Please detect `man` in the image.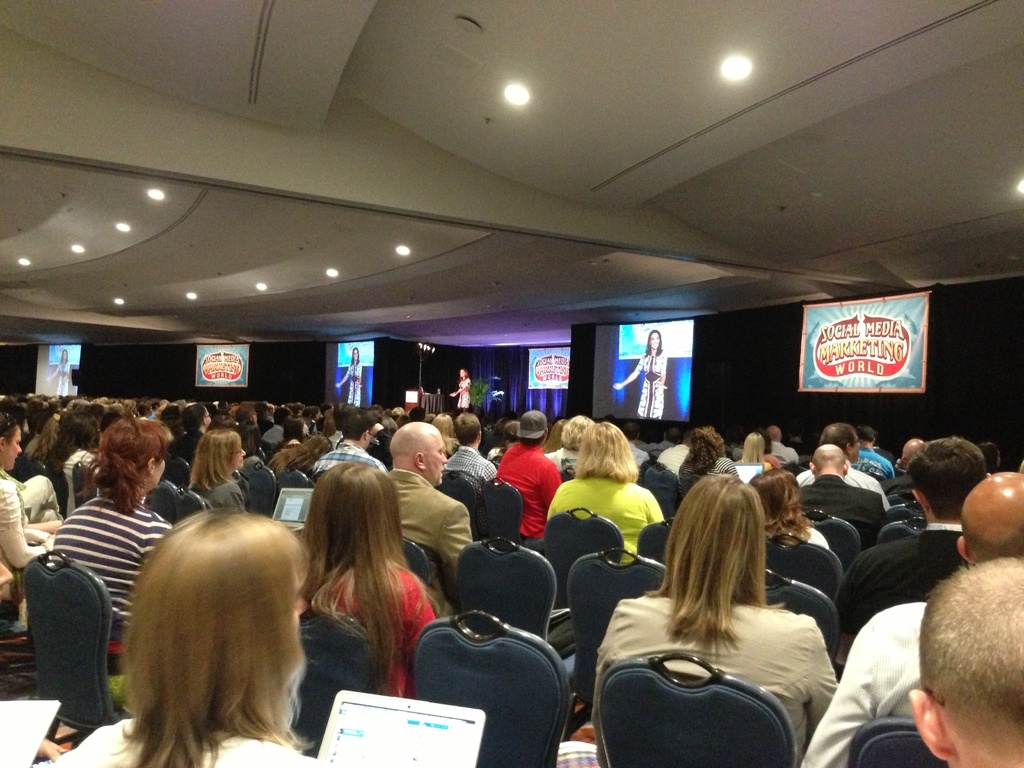
803, 444, 887, 544.
